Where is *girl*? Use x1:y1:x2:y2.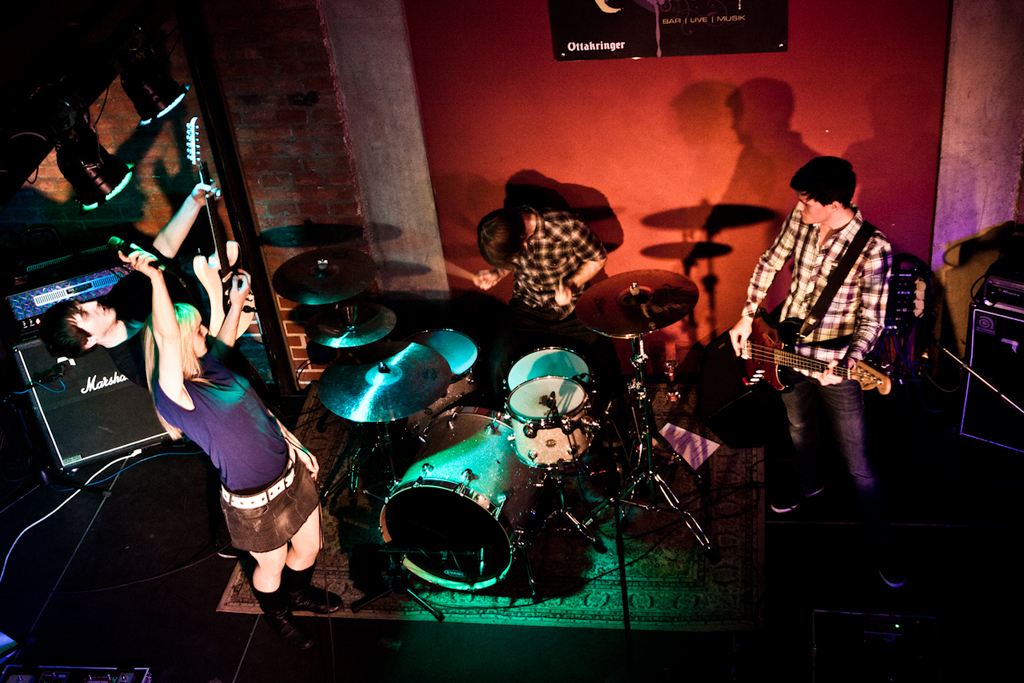
113:239:355:658.
